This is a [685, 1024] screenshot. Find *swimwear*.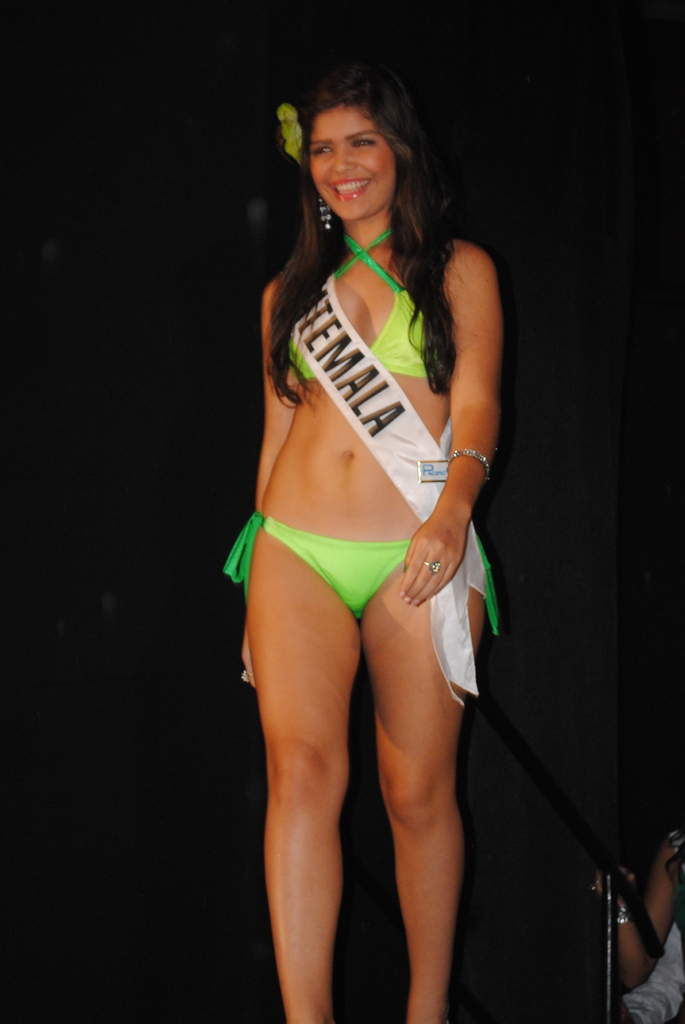
Bounding box: [225, 515, 497, 625].
